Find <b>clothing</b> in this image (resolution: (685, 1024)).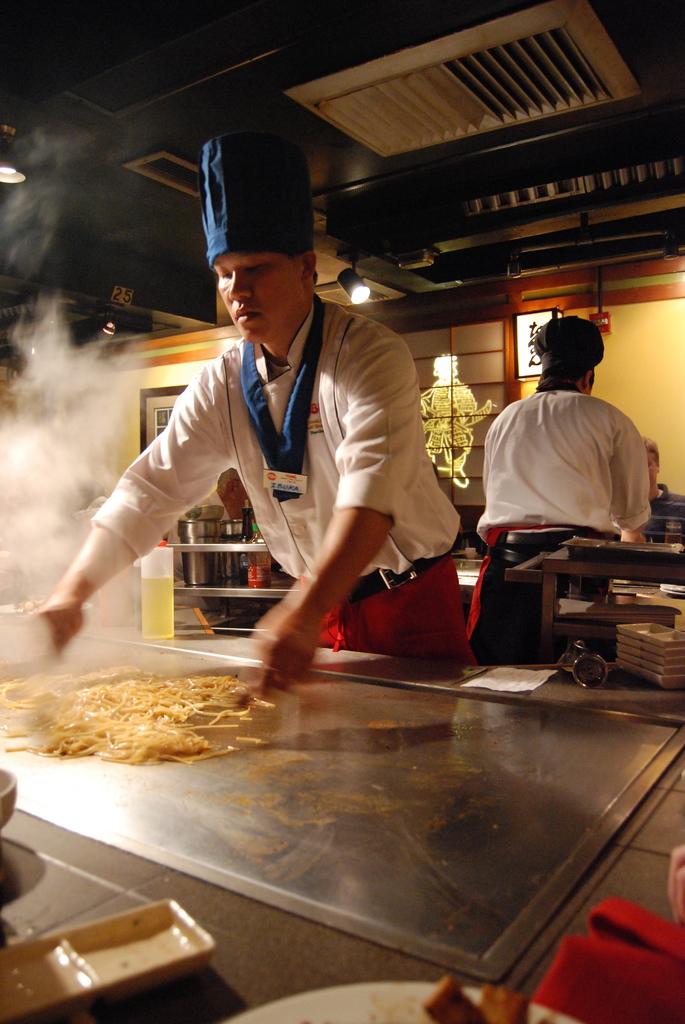
bbox=(70, 266, 449, 666).
